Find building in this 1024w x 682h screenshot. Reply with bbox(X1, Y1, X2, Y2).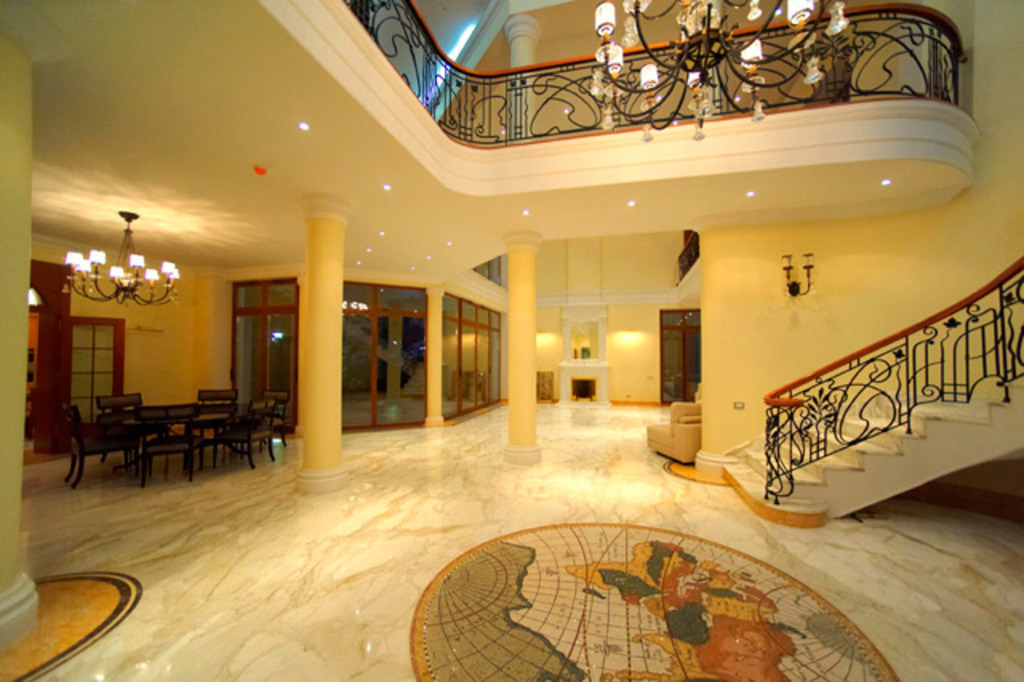
bbox(0, 0, 1022, 680).
